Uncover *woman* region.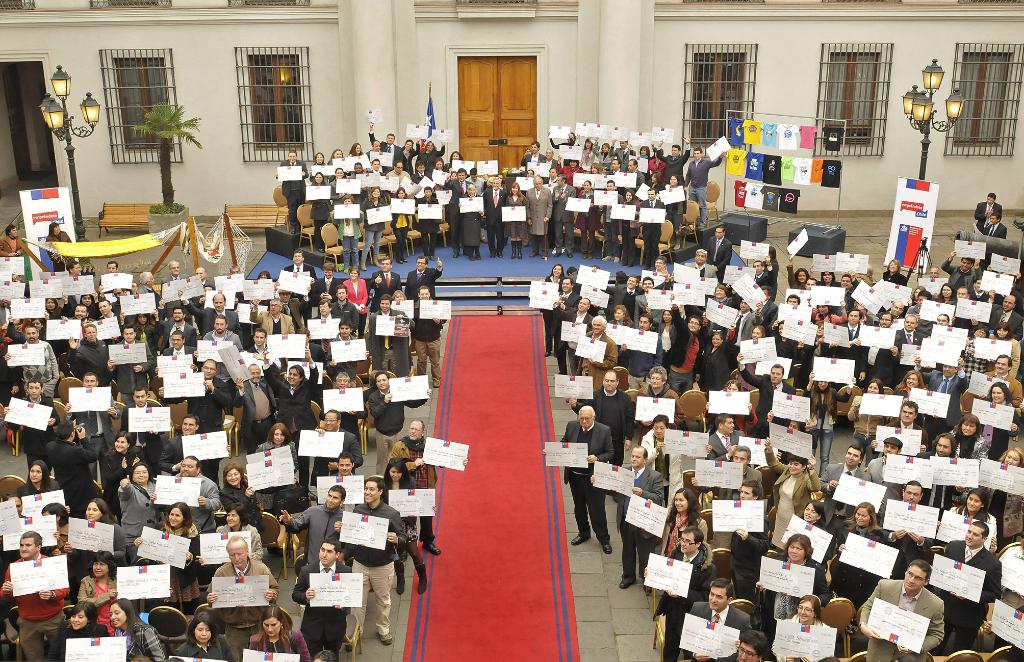
Uncovered: box(345, 264, 369, 336).
